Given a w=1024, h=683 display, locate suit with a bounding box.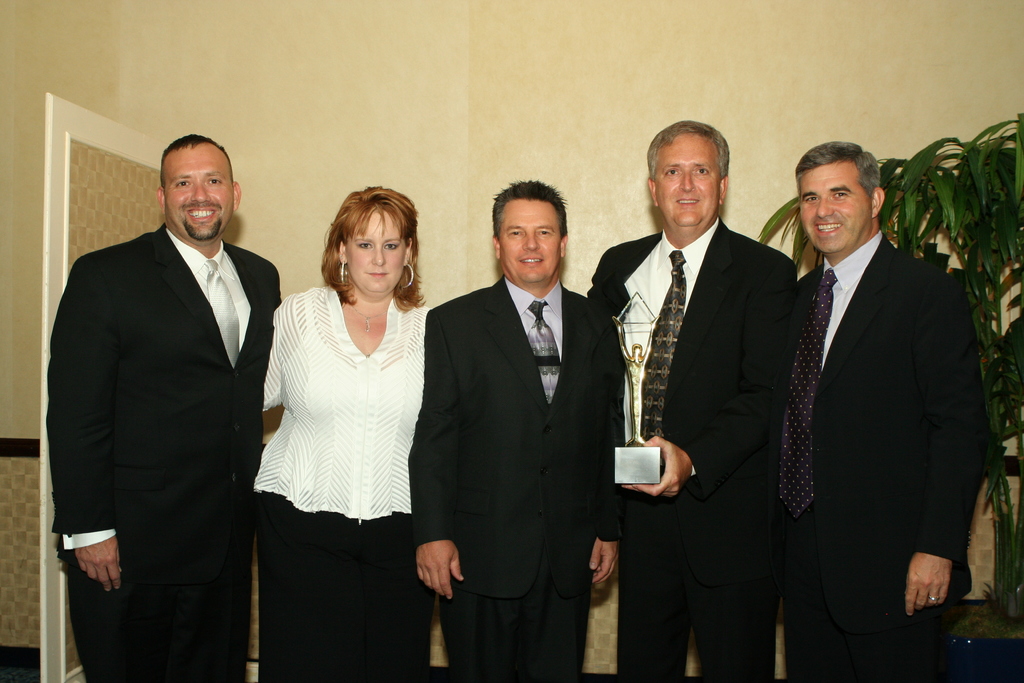
Located: left=410, top=274, right=625, bottom=682.
